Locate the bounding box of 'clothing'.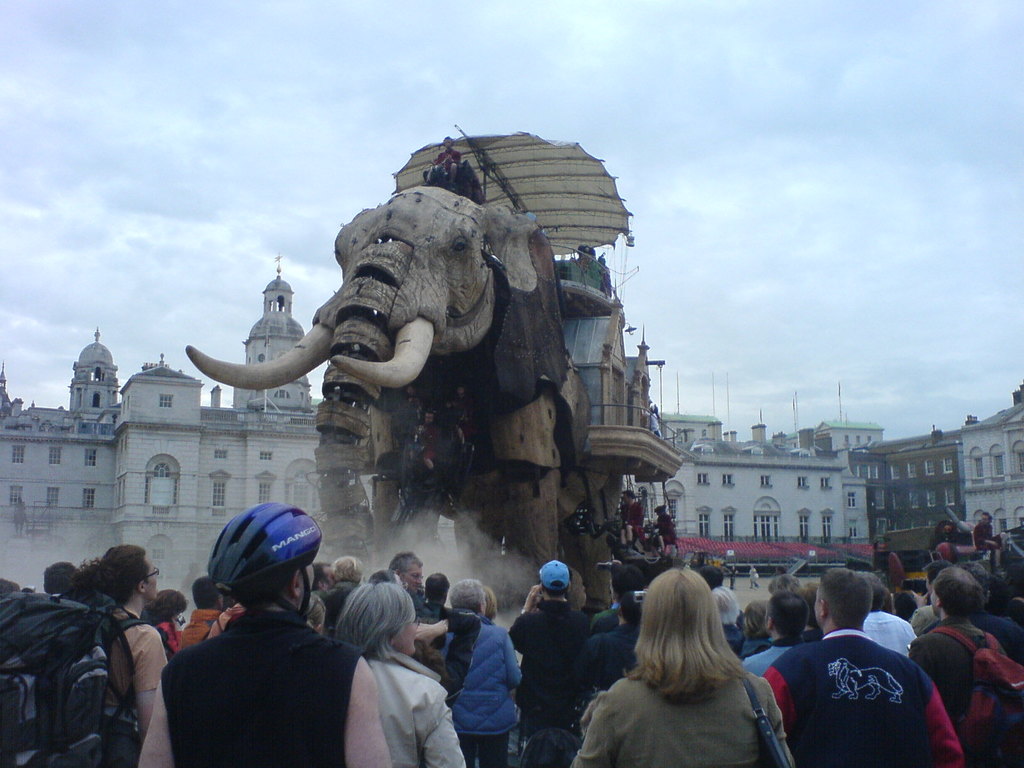
Bounding box: <region>908, 621, 1002, 714</region>.
